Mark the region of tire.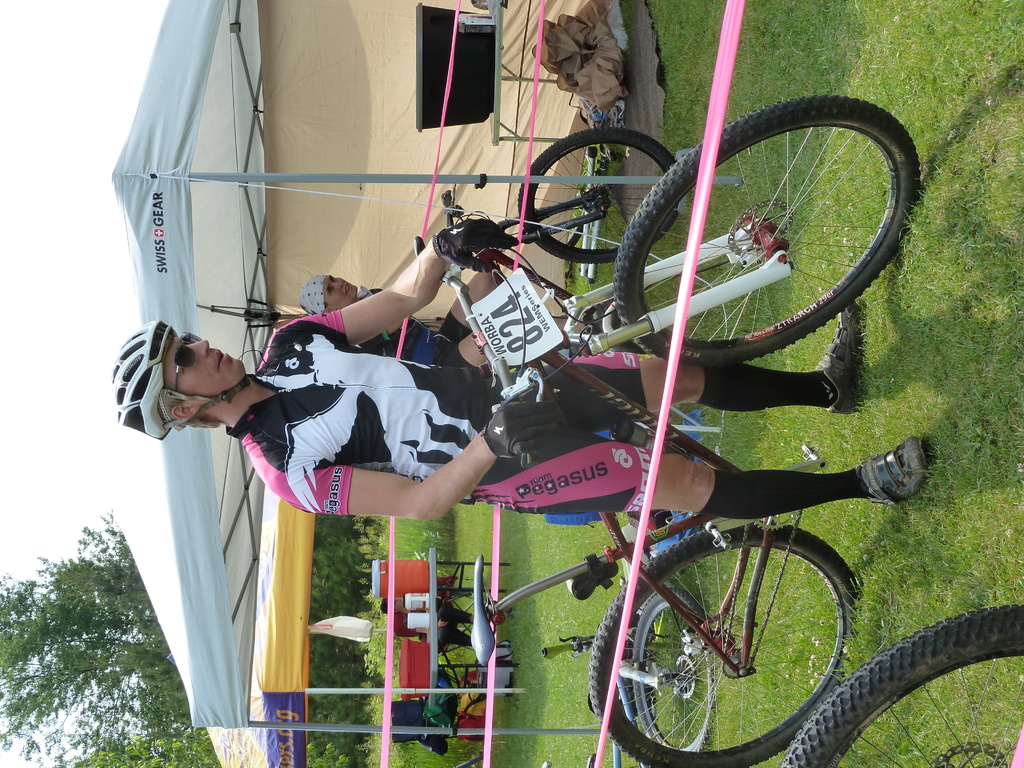
Region: x1=776, y1=603, x2=1023, y2=767.
